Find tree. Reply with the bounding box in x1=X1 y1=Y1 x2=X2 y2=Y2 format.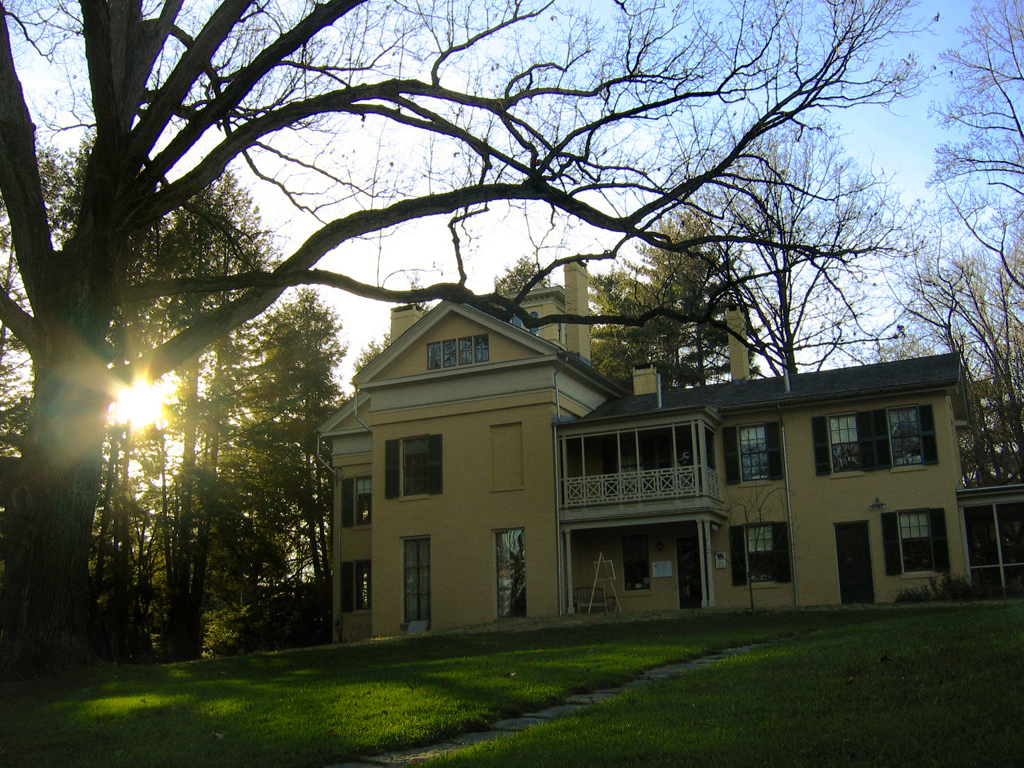
x1=917 y1=0 x2=1023 y2=299.
